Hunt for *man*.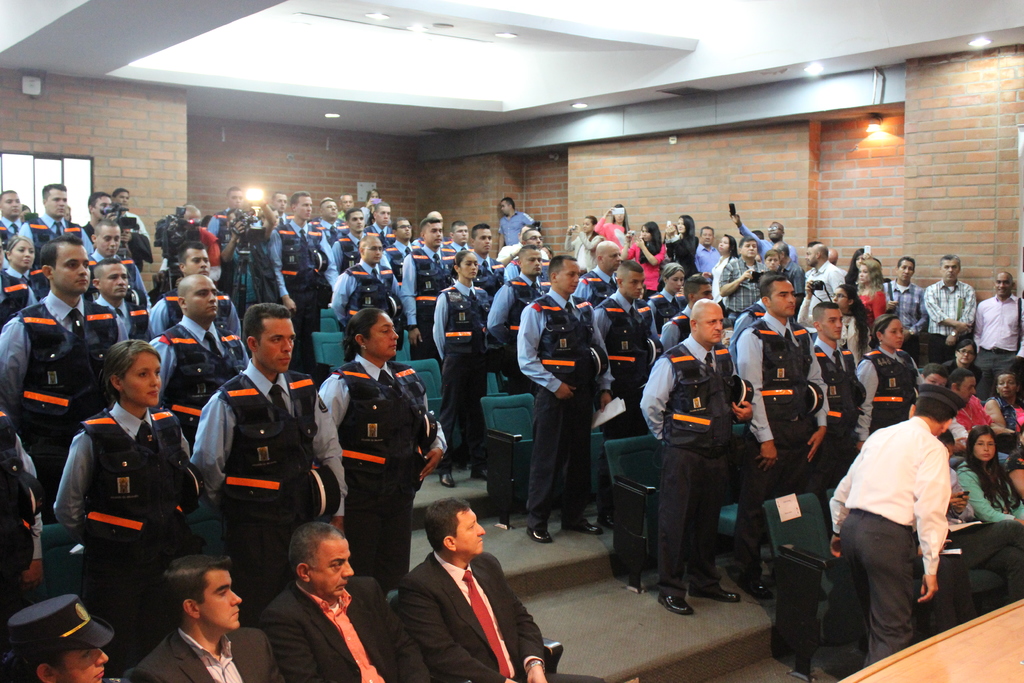
Hunted down at bbox(375, 503, 543, 670).
